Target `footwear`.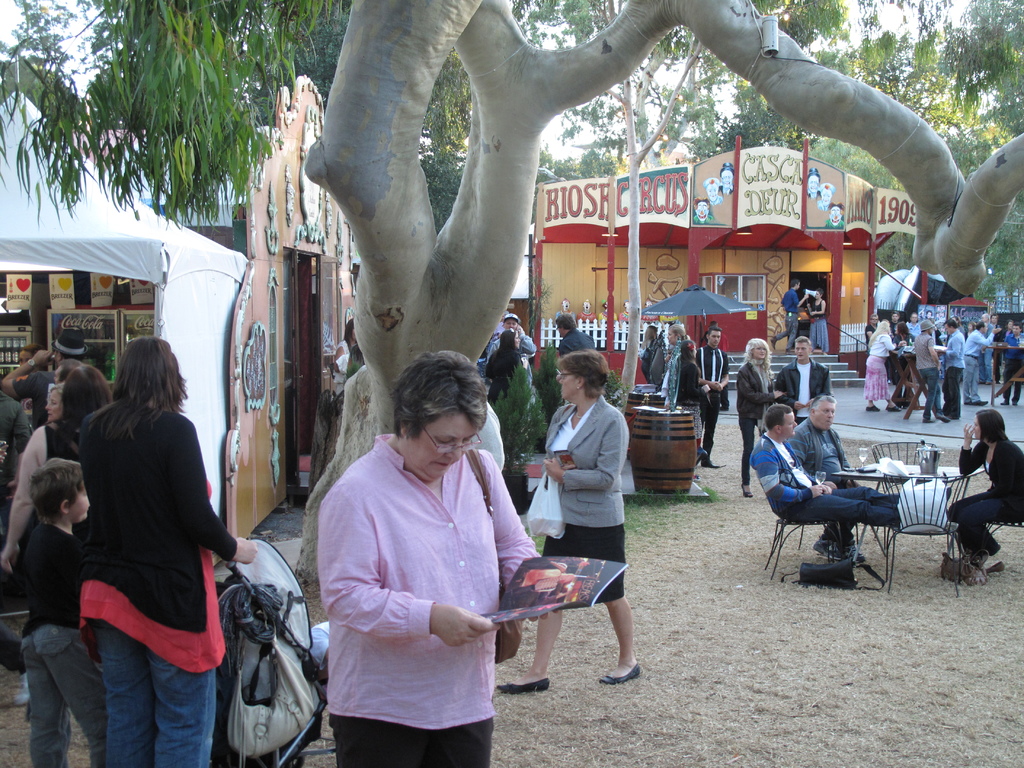
Target region: 998, 399, 1006, 404.
